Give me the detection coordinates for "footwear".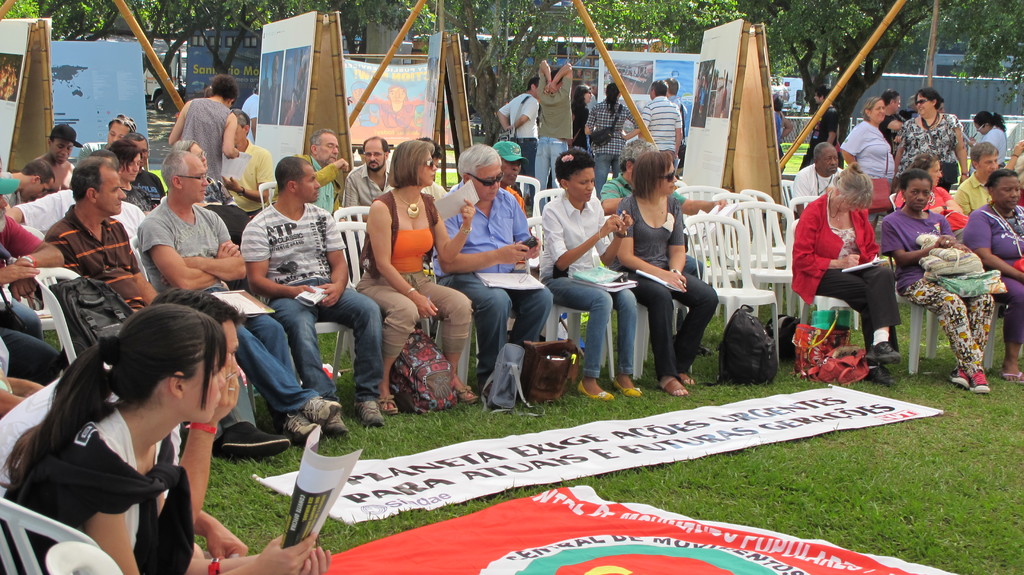
[209, 435, 234, 466].
